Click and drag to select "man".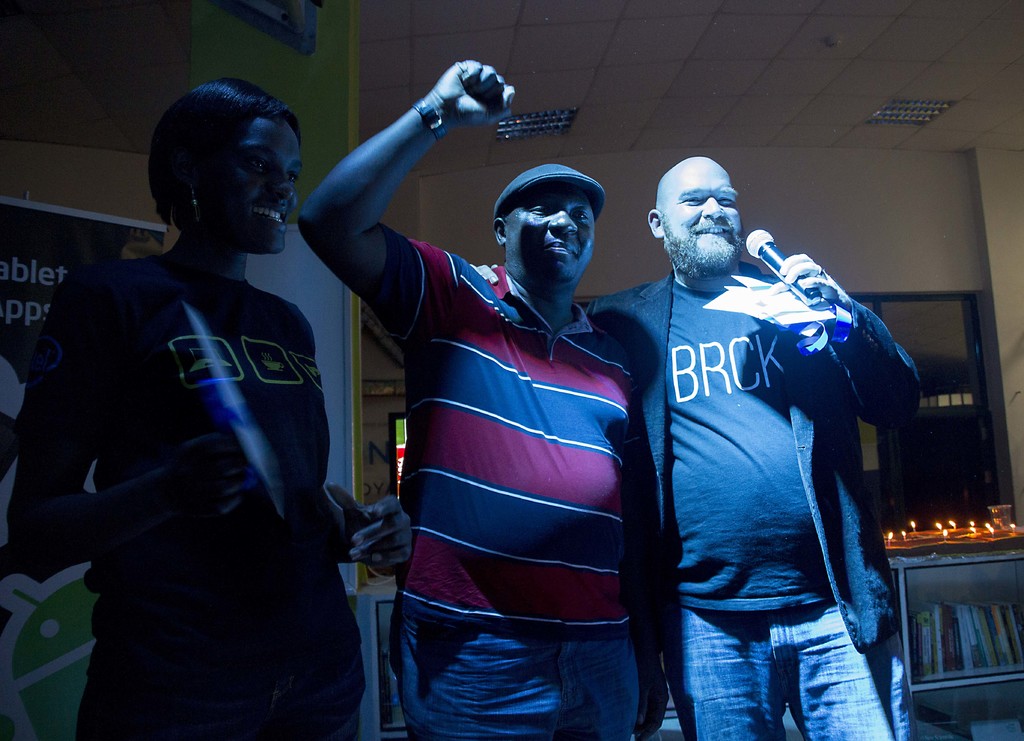
Selection: <box>591,148,920,735</box>.
